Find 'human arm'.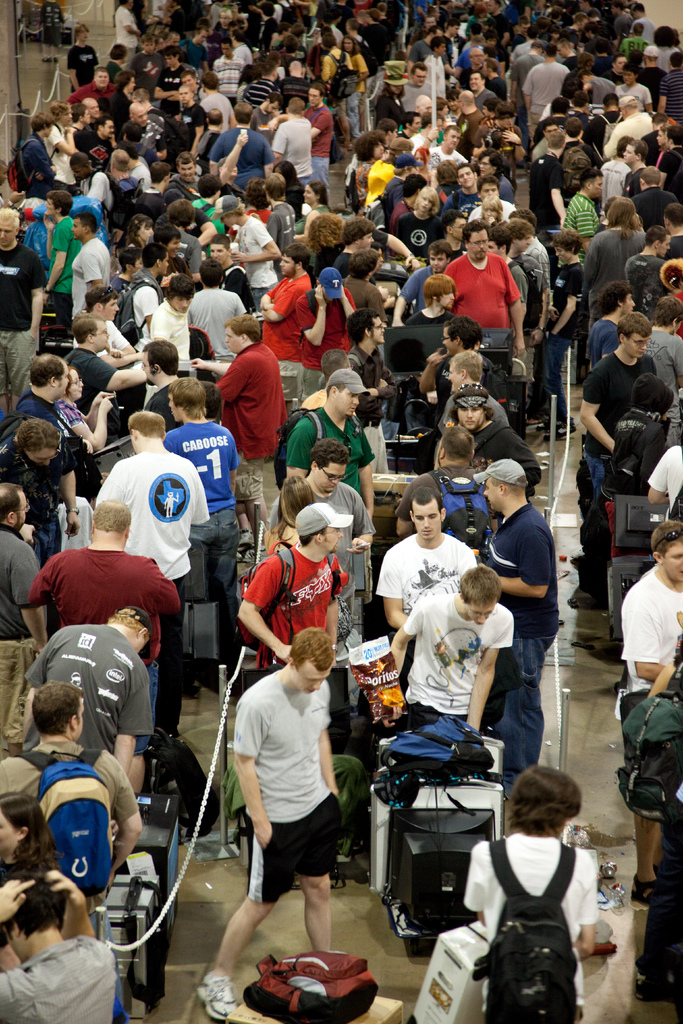
(x1=586, y1=118, x2=600, y2=141).
